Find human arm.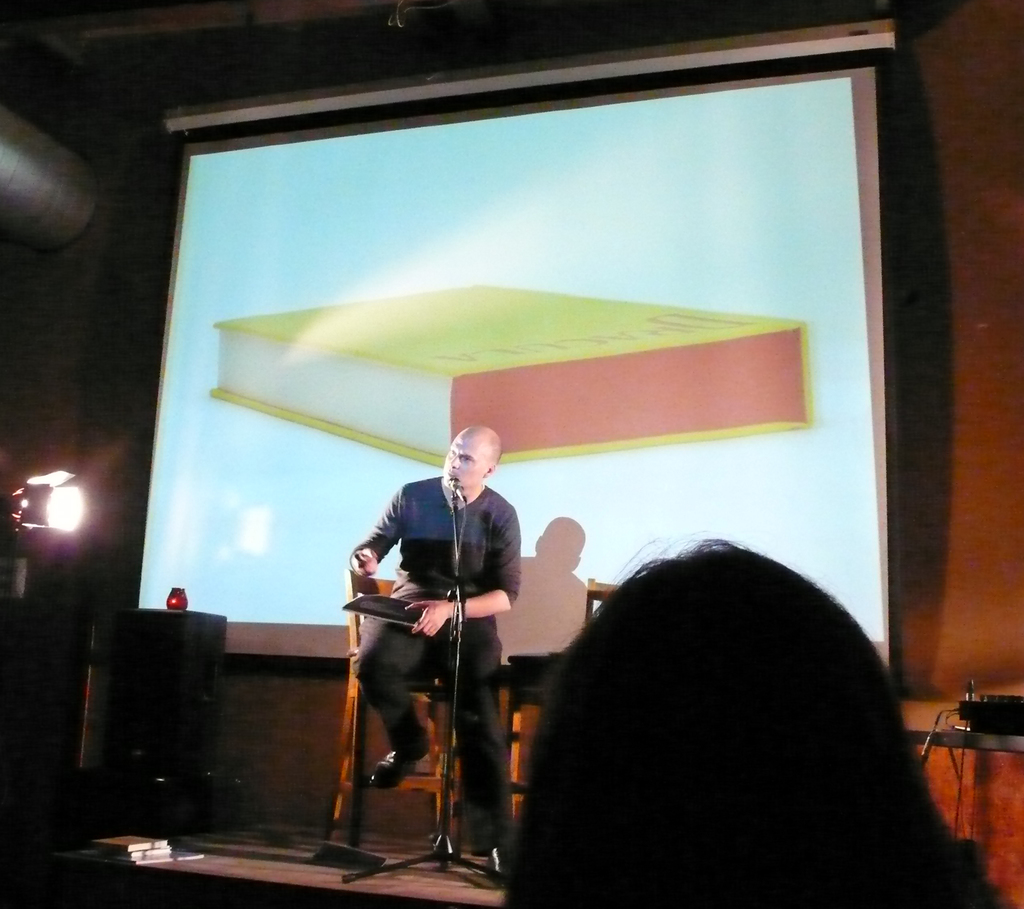
(left=403, top=510, right=524, bottom=641).
